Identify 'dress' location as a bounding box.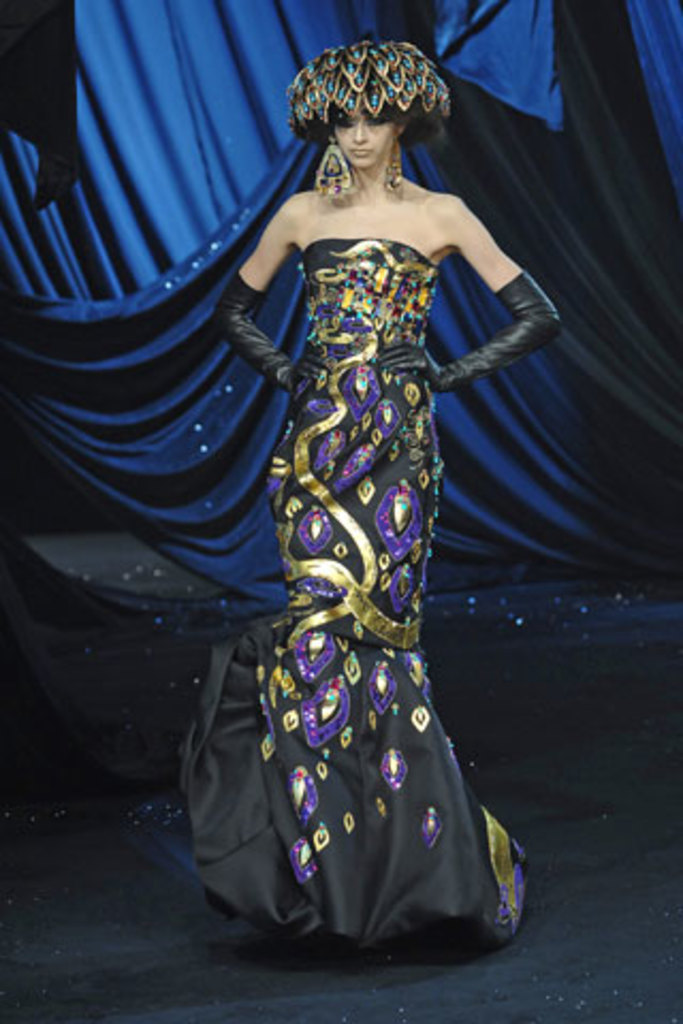
[x1=177, y1=239, x2=525, y2=951].
